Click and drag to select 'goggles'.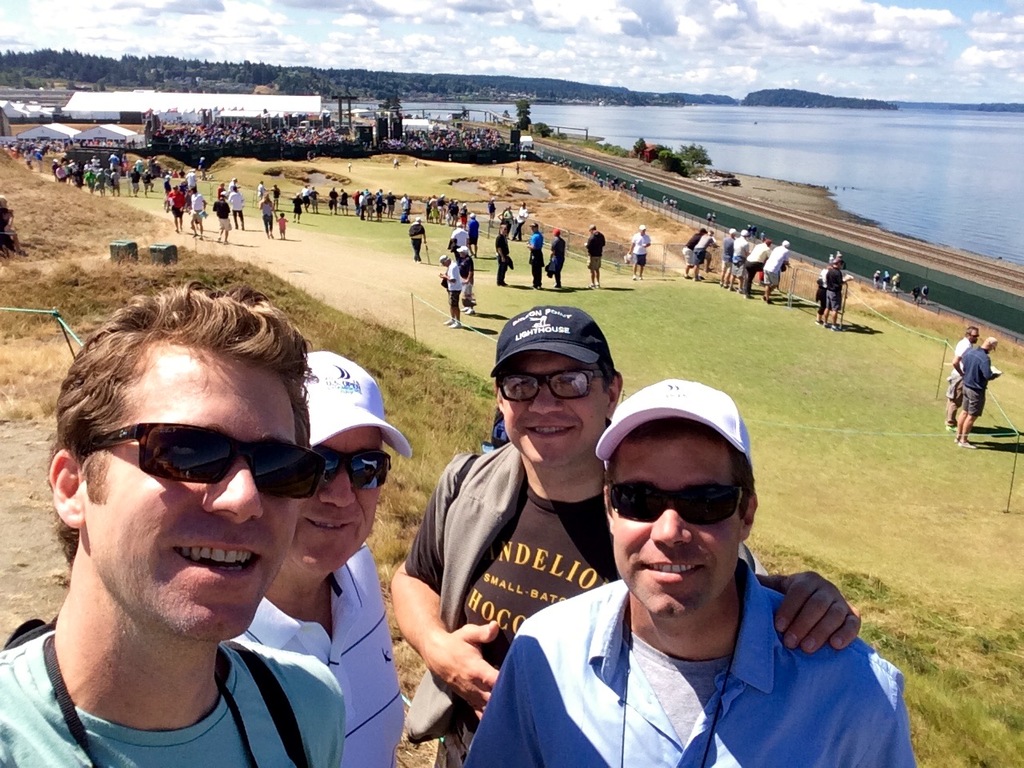
Selection: [85, 418, 329, 502].
